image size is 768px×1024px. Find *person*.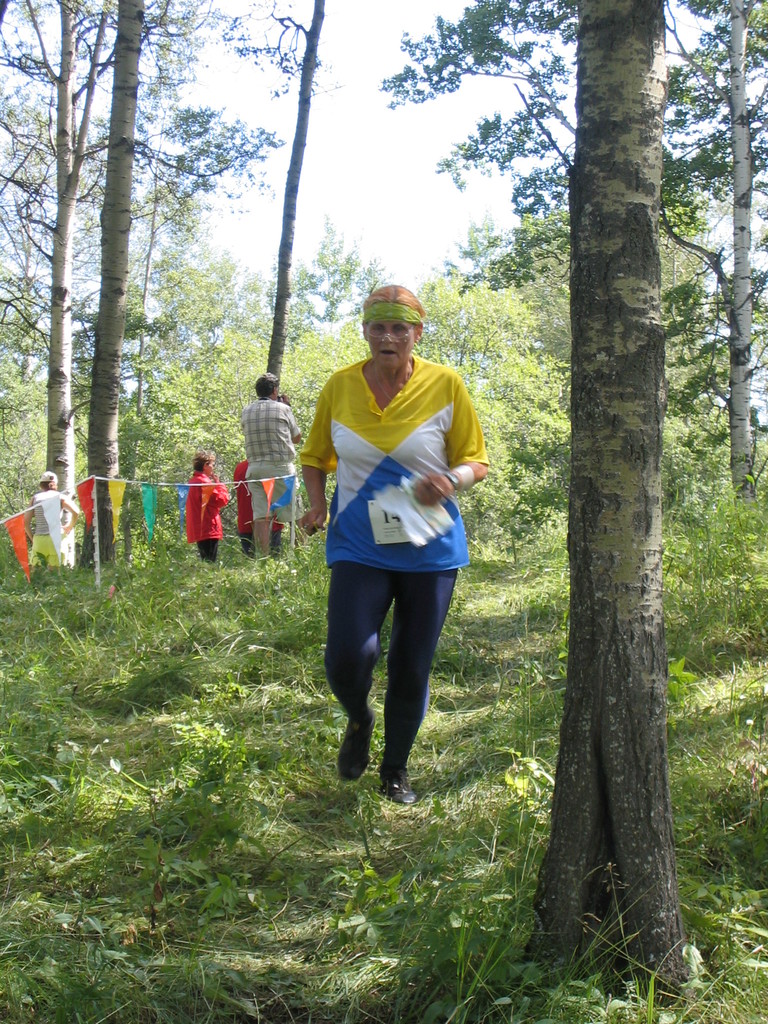
182,440,234,561.
